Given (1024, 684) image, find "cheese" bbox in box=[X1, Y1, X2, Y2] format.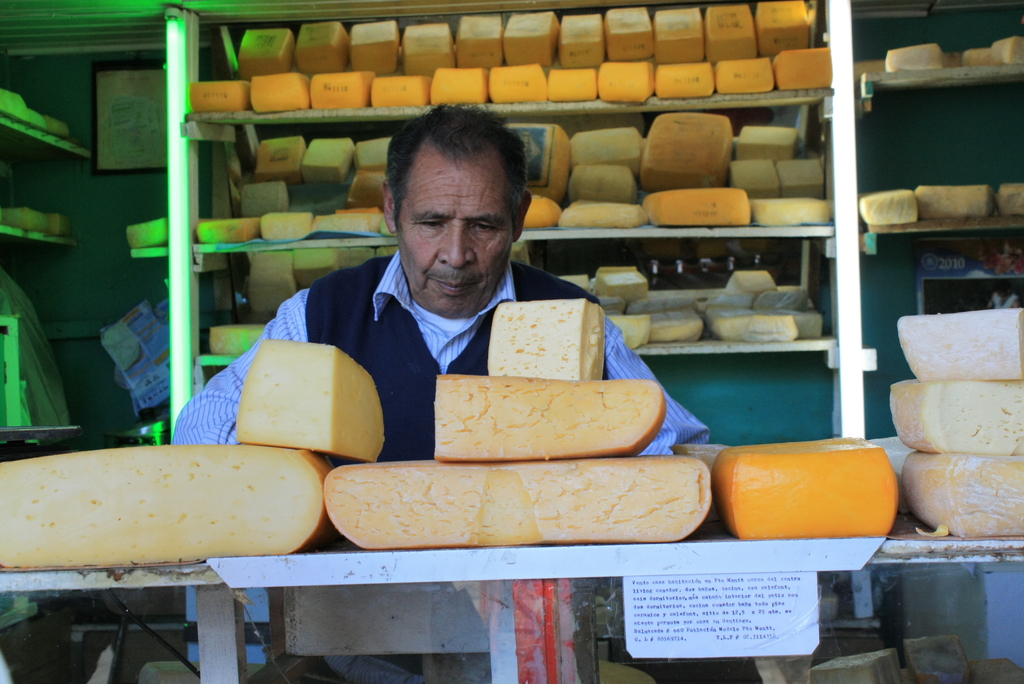
box=[904, 446, 1023, 539].
